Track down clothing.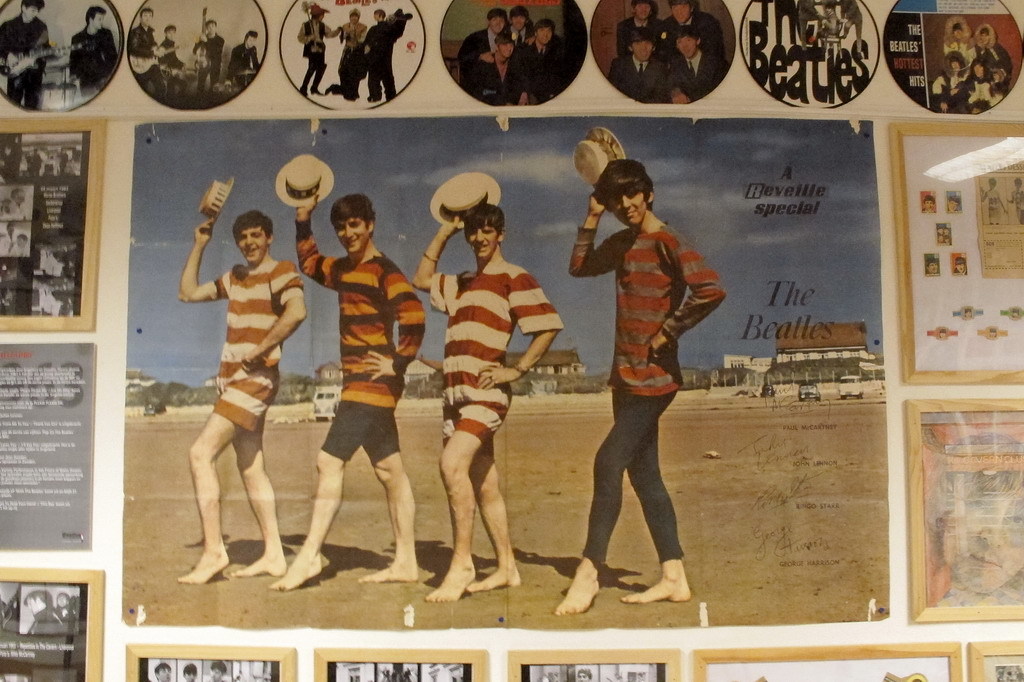
Tracked to region(610, 55, 671, 98).
